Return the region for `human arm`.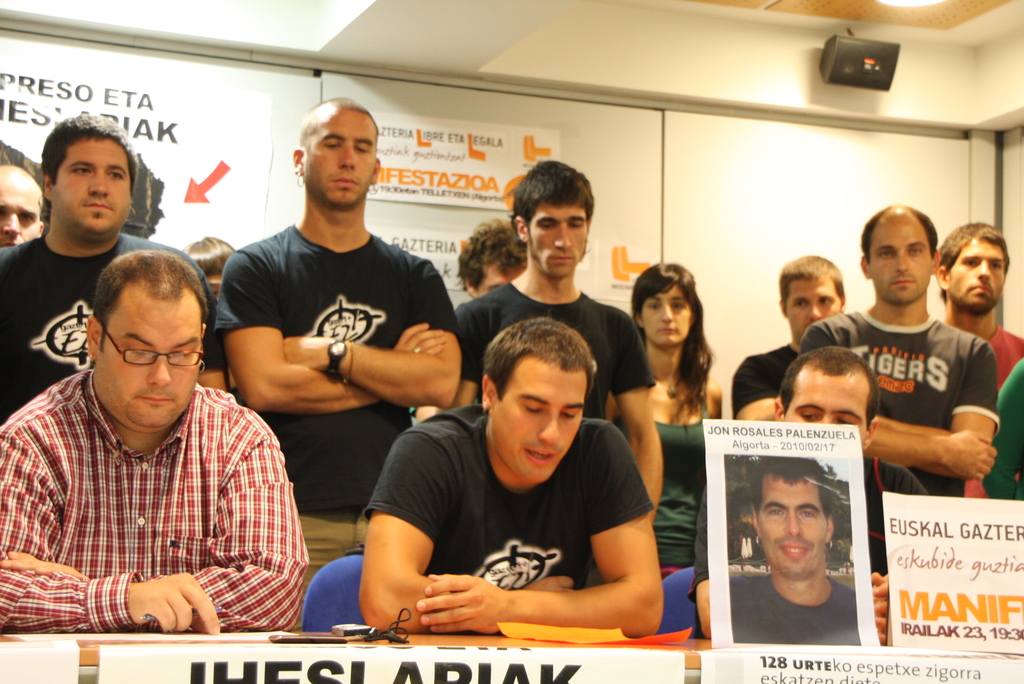
(x1=598, y1=310, x2=667, y2=515).
